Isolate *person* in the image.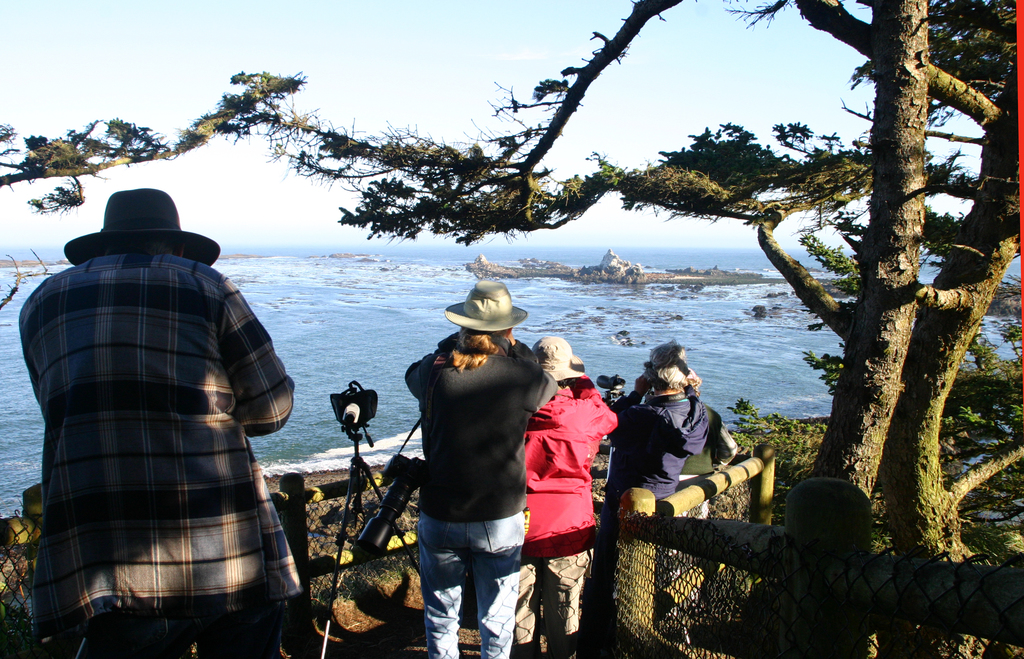
Isolated region: <box>18,186,301,658</box>.
